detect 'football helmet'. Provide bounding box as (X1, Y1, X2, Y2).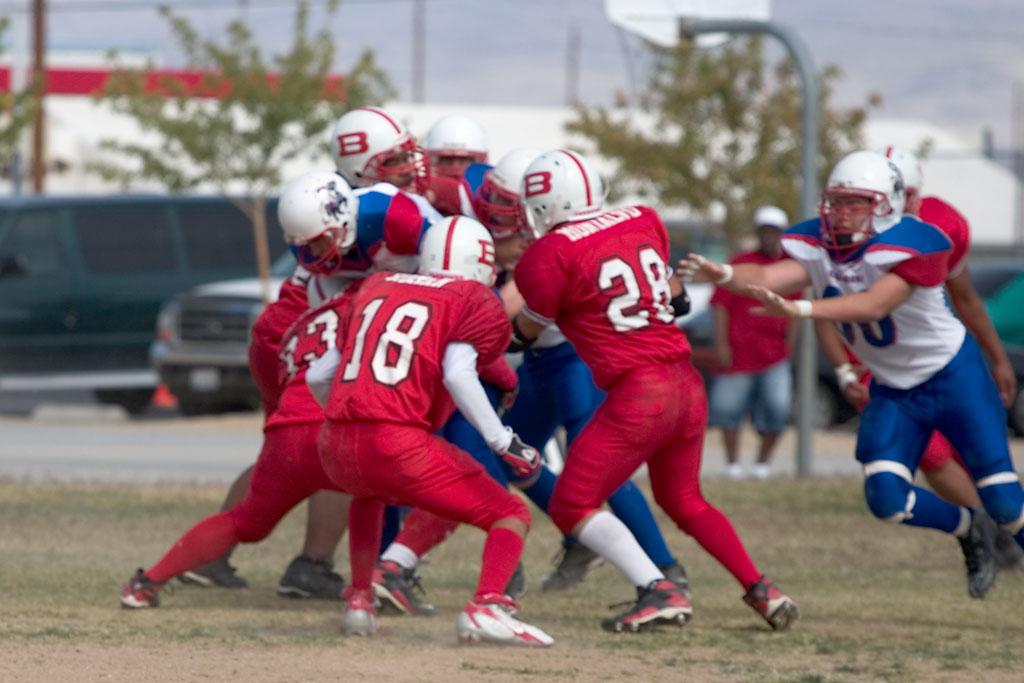
(468, 141, 549, 245).
